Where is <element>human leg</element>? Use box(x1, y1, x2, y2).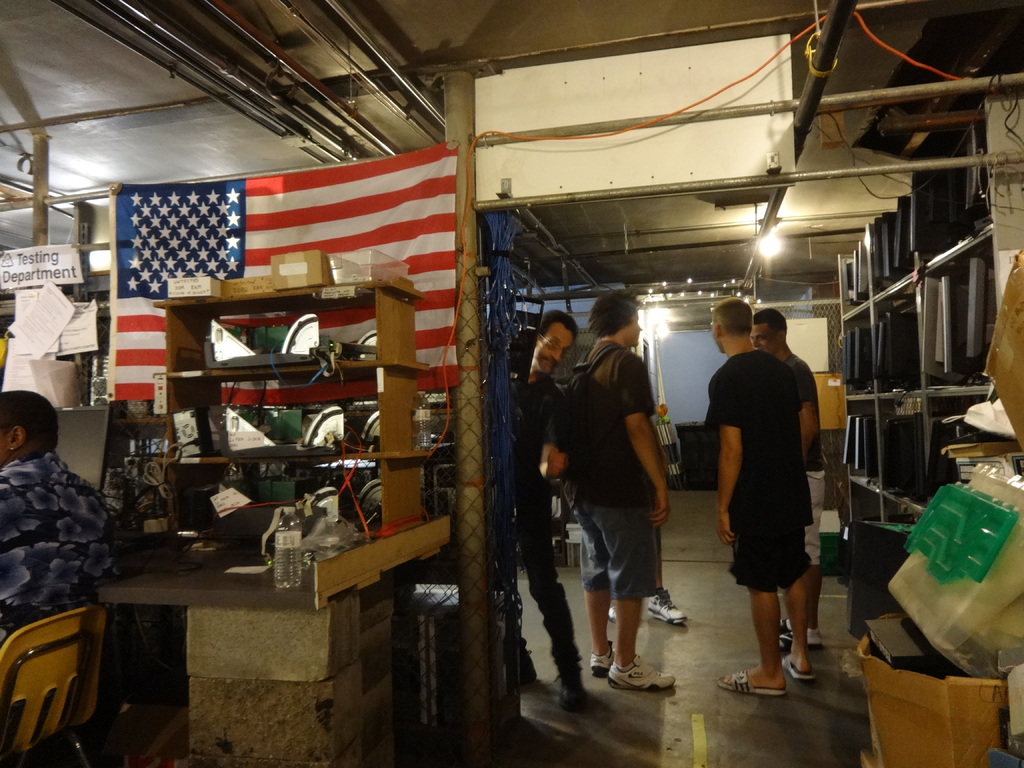
box(783, 570, 809, 685).
